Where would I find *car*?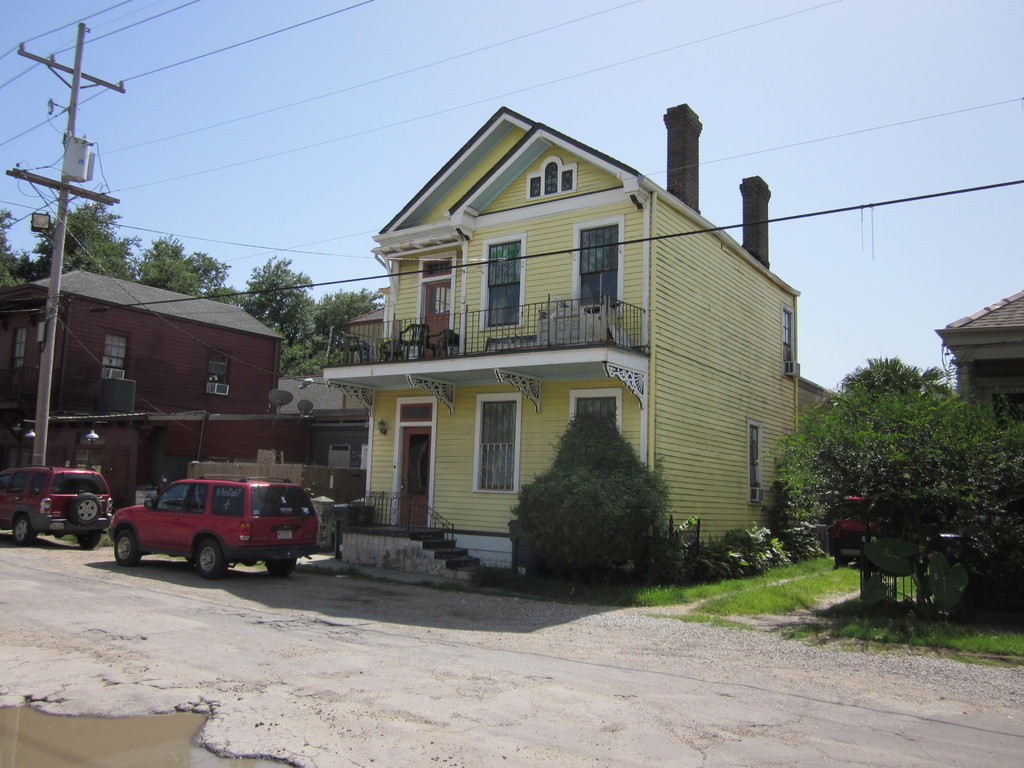
At 0,471,113,548.
